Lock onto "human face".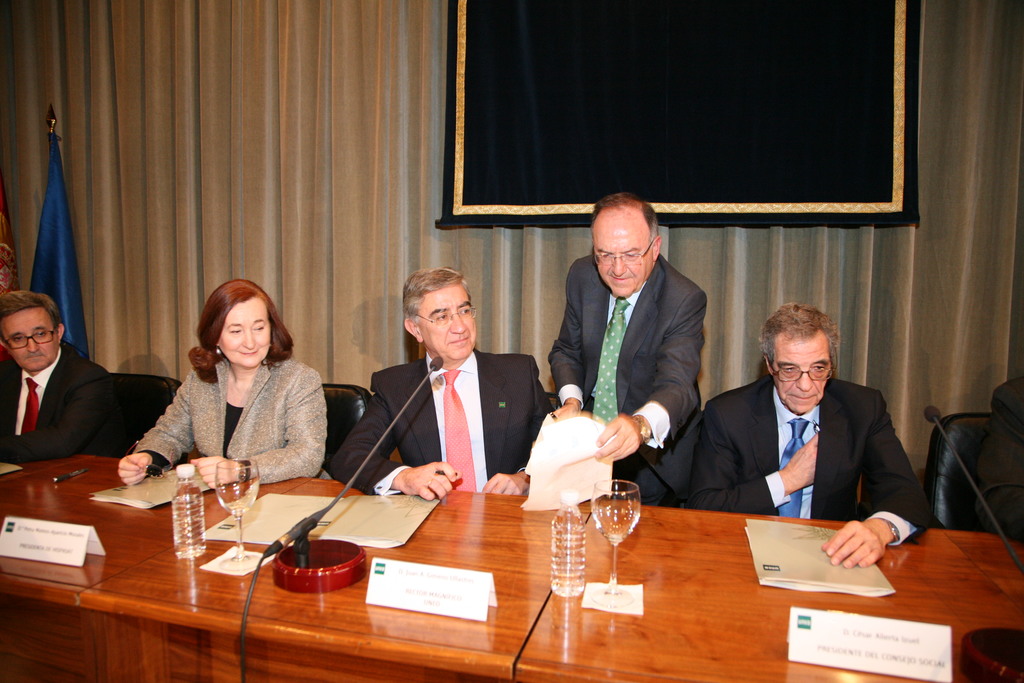
Locked: (420, 286, 474, 363).
